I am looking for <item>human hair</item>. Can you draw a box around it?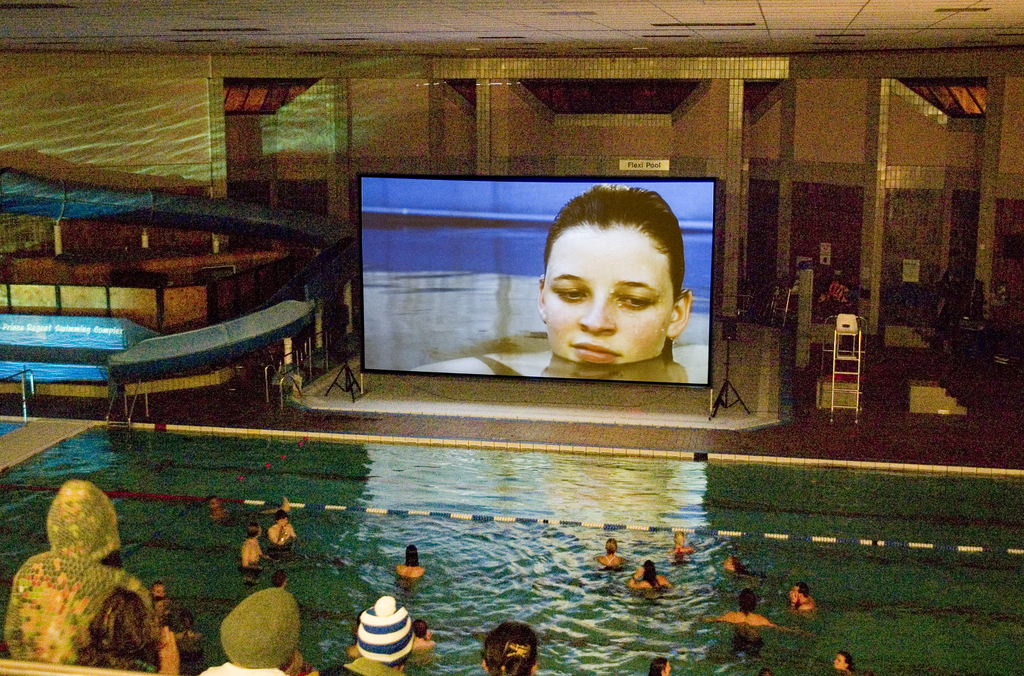
Sure, the bounding box is [272,510,291,518].
